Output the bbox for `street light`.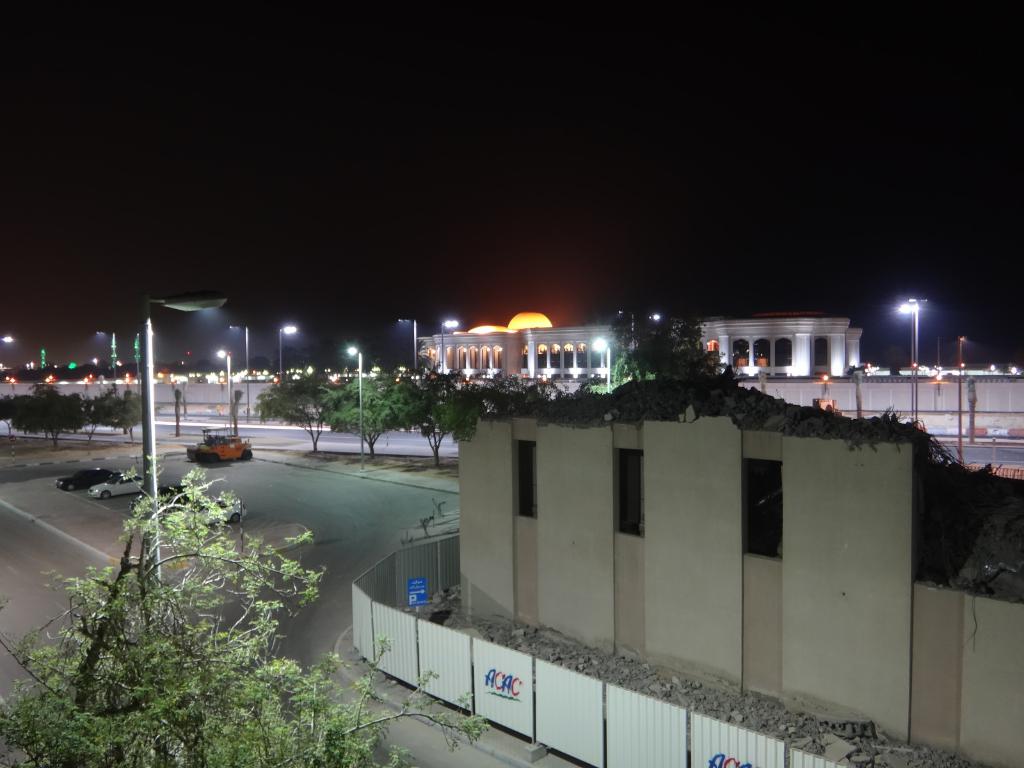
detection(347, 344, 364, 470).
